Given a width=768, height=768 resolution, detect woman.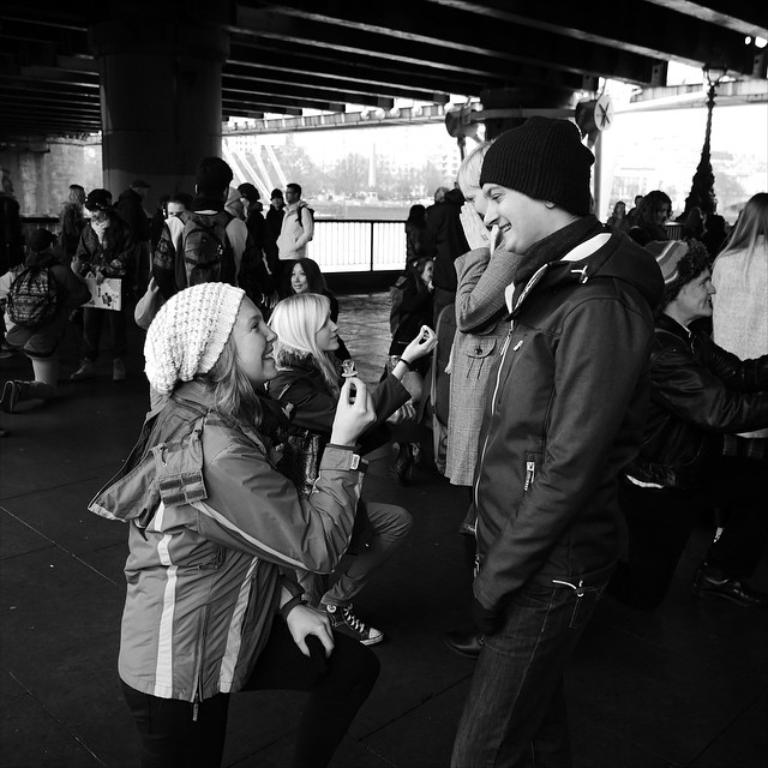
[707,192,767,454].
